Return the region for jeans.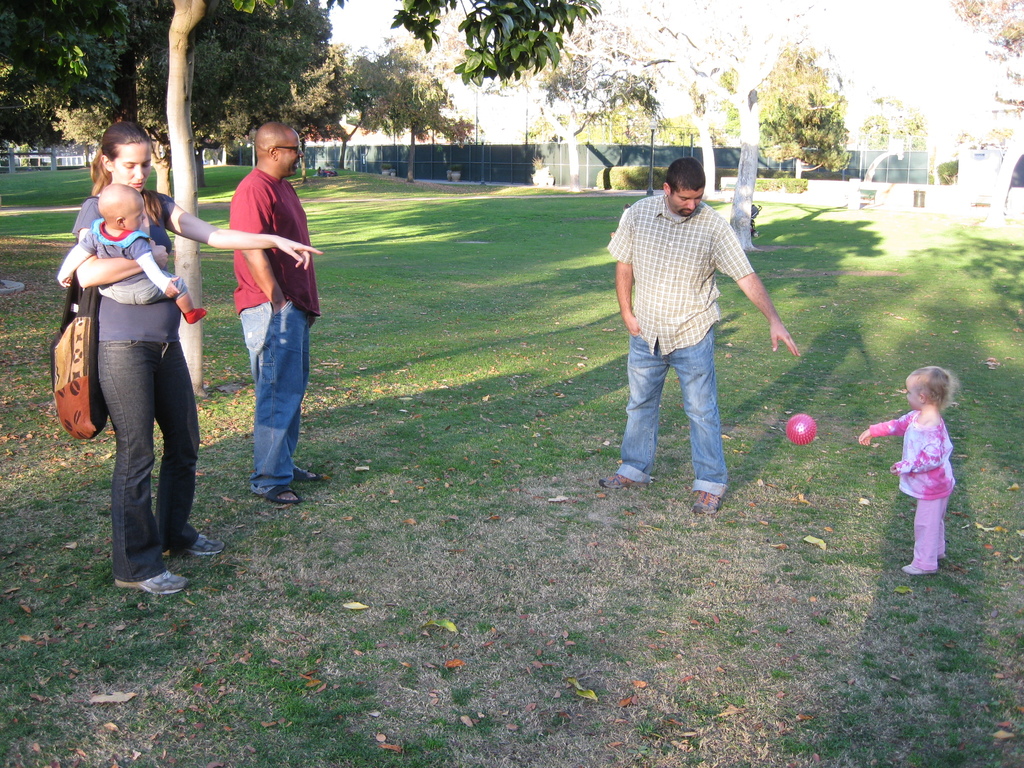
locate(99, 340, 201, 582).
